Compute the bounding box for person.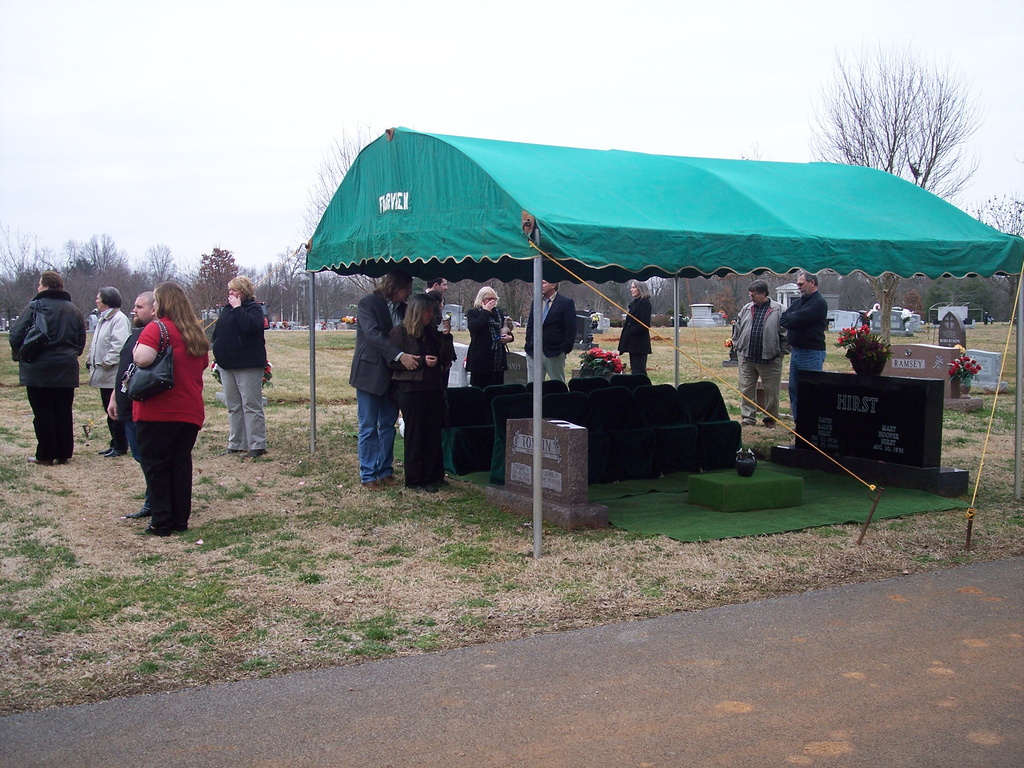
locate(521, 280, 578, 385).
